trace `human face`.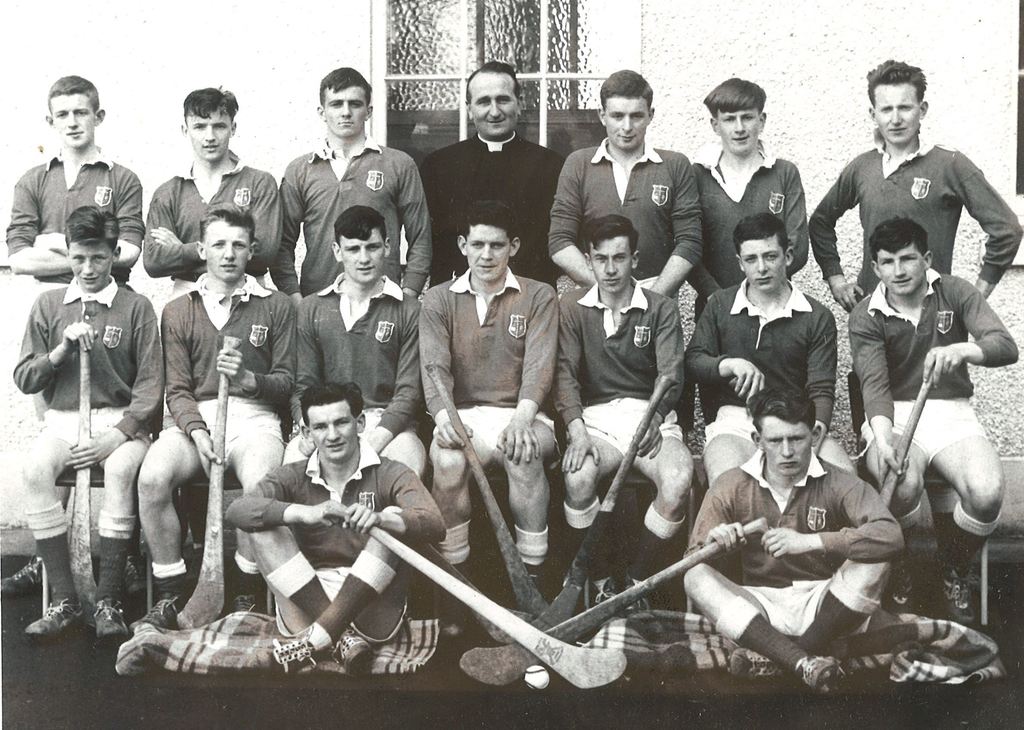
Traced to left=198, top=216, right=256, bottom=275.
